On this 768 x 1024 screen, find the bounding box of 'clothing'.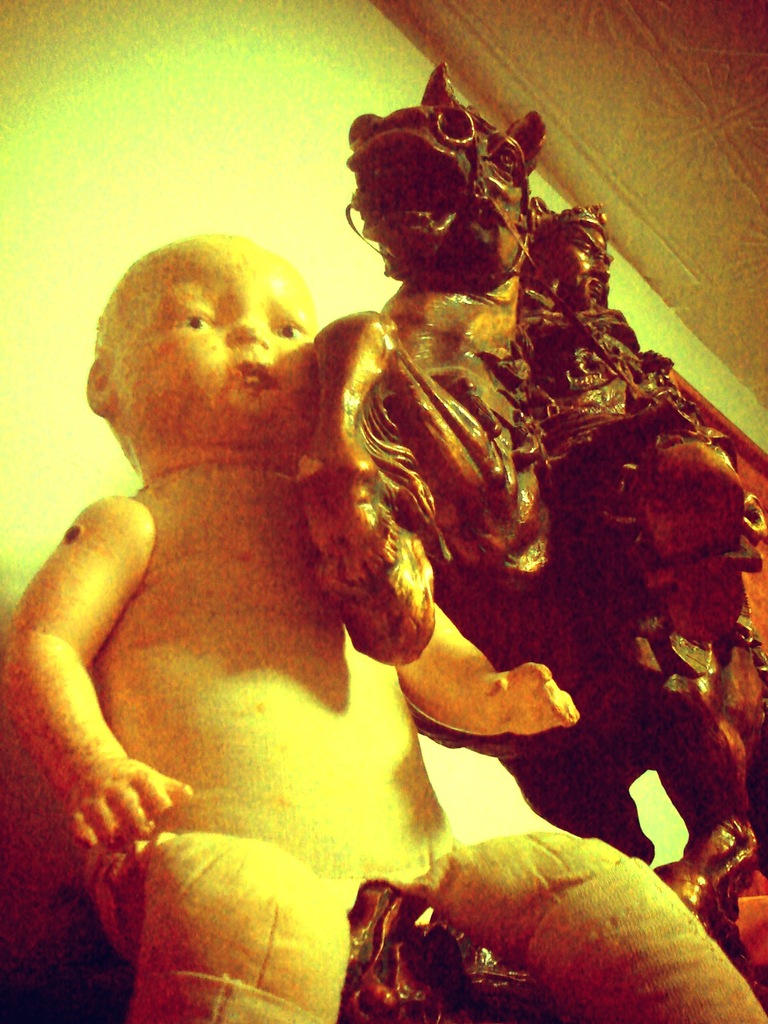
Bounding box: box(131, 464, 764, 1023).
